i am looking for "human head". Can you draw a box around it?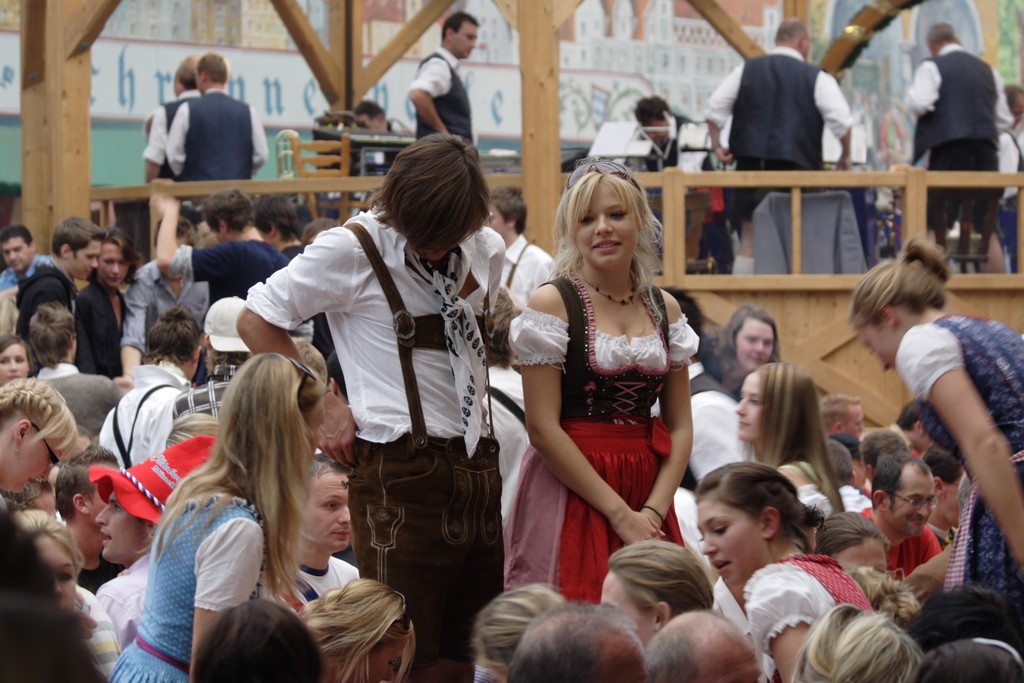
Sure, the bounding box is <box>0,224,35,274</box>.
